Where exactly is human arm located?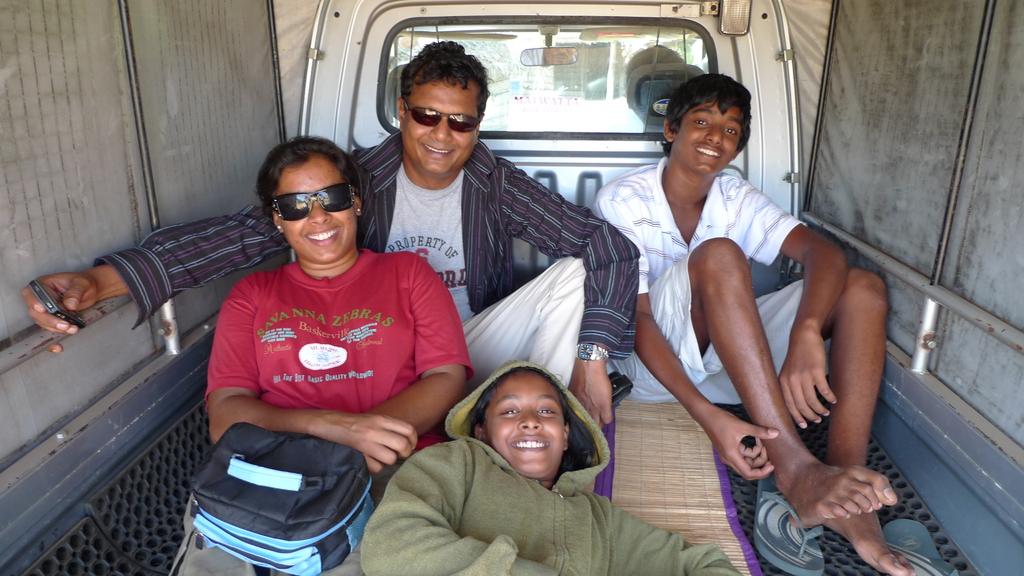
Its bounding box is (339, 439, 568, 575).
